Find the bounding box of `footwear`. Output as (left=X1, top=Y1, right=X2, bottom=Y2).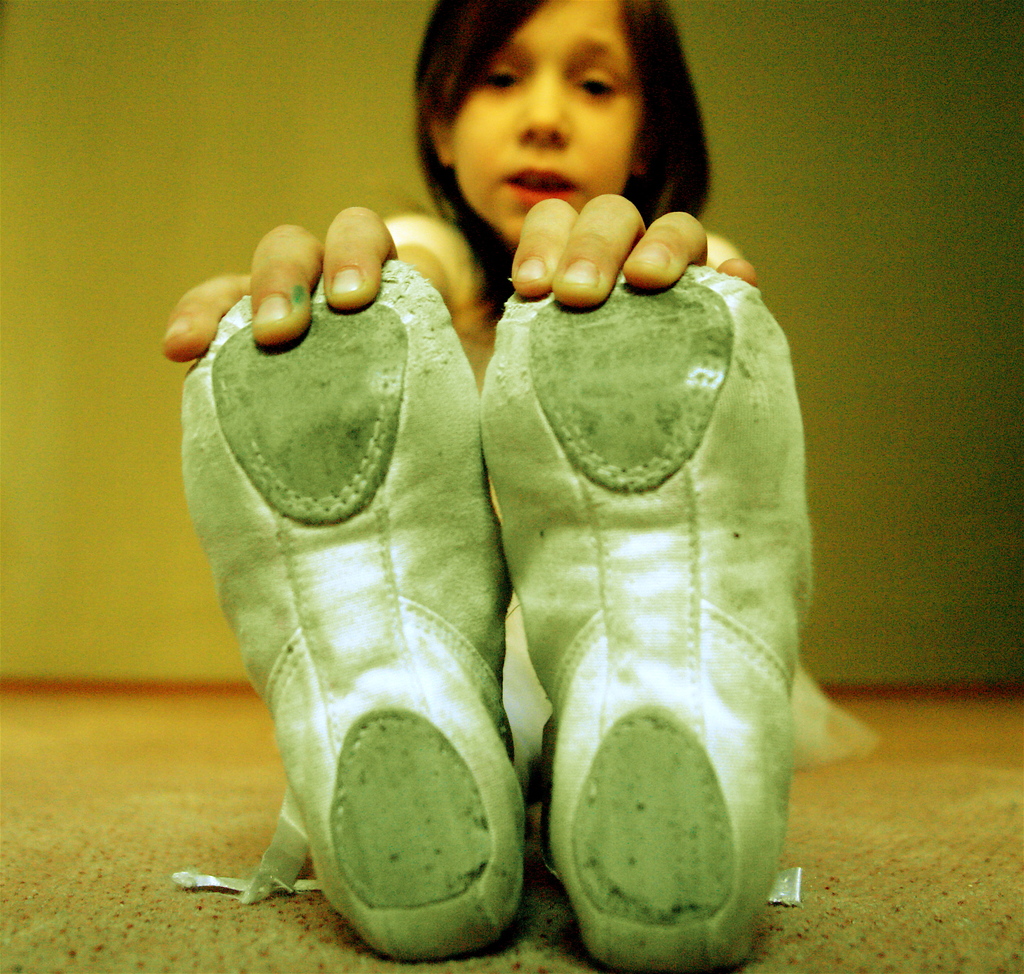
(left=482, top=255, right=819, bottom=968).
